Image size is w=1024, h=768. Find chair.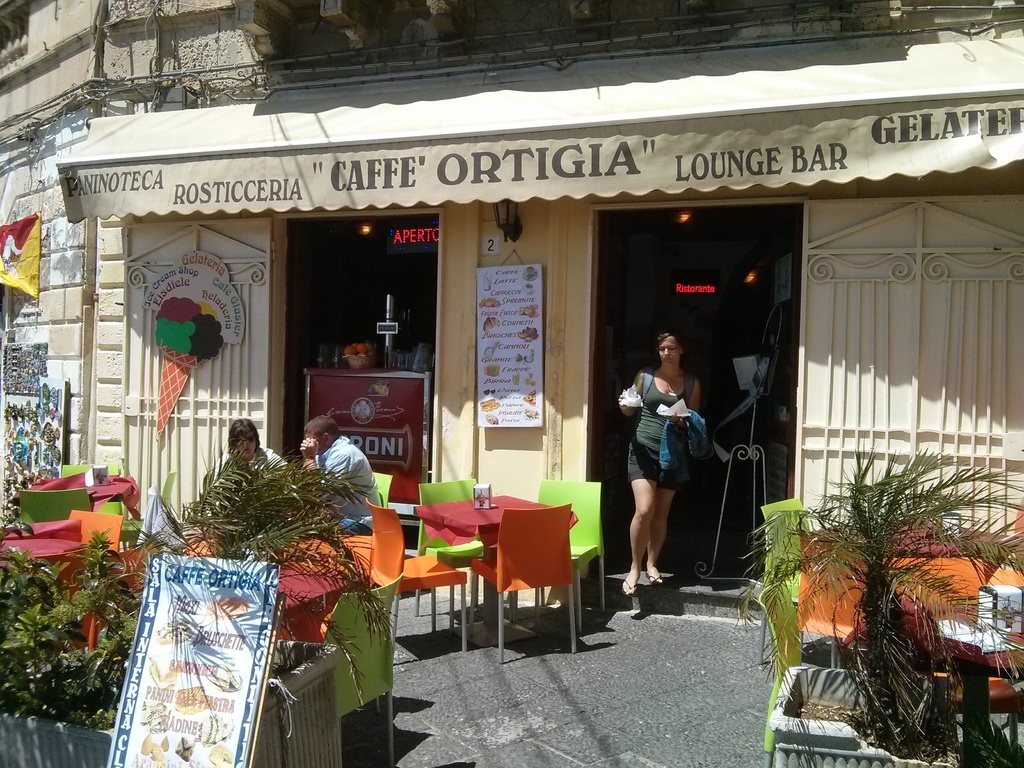
{"left": 417, "top": 467, "right": 486, "bottom": 628}.
